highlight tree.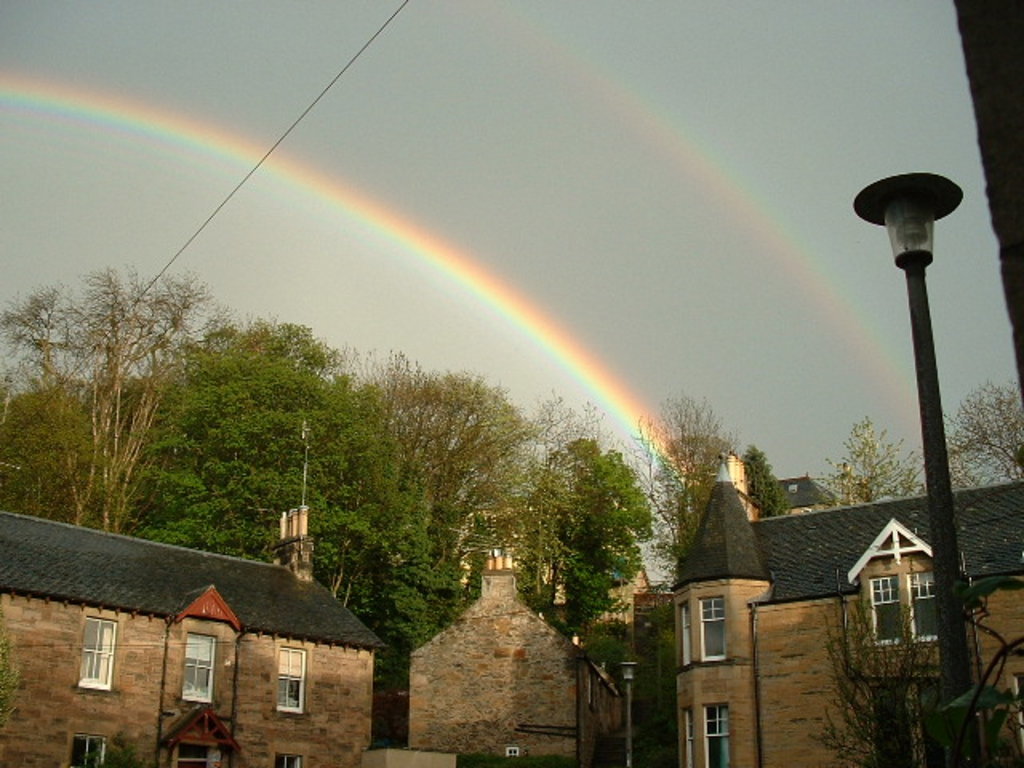
Highlighted region: x1=744, y1=442, x2=787, y2=517.
